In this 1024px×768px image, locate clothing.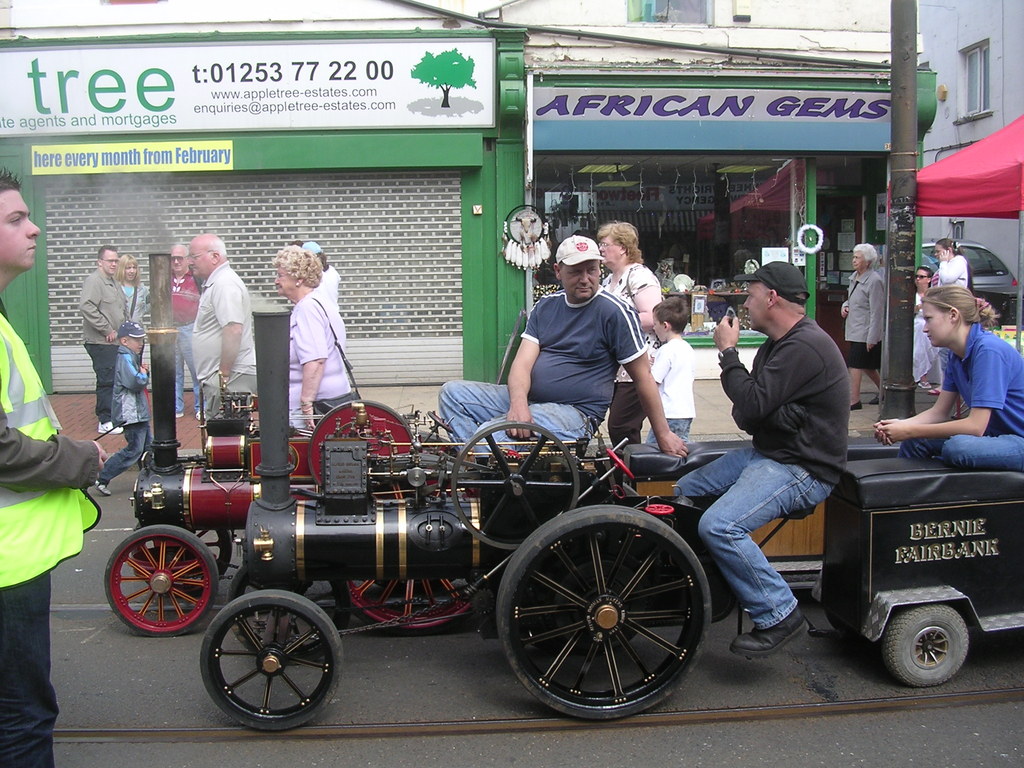
Bounding box: 183/260/257/426.
